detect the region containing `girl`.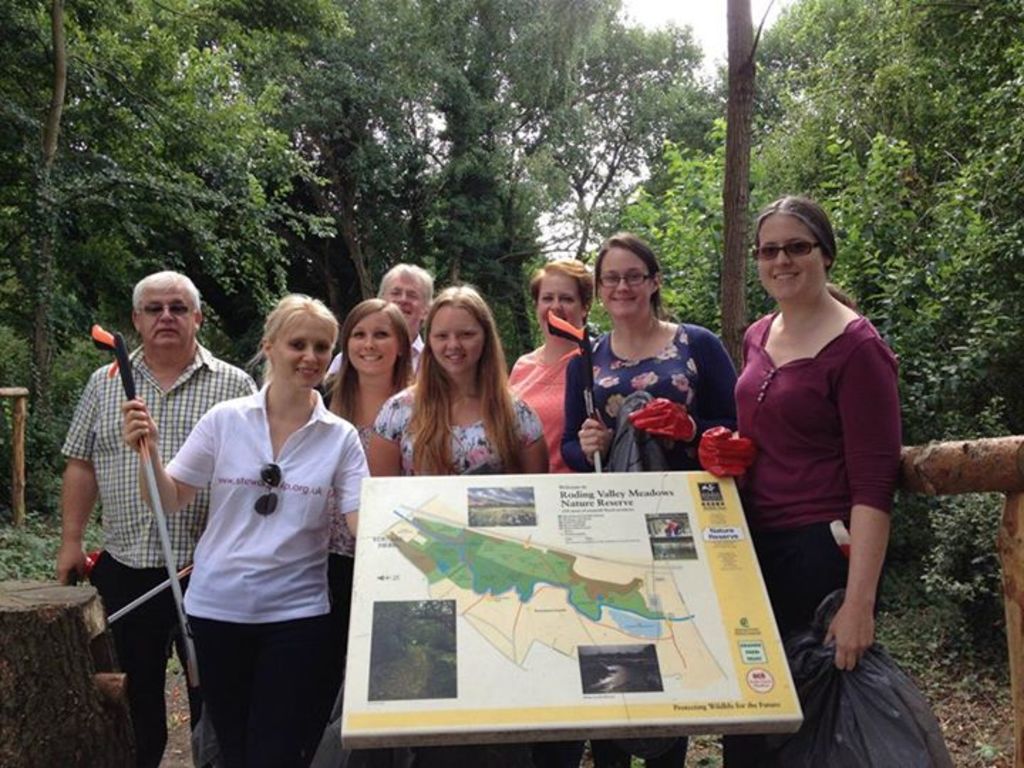
left=321, top=290, right=430, bottom=722.
